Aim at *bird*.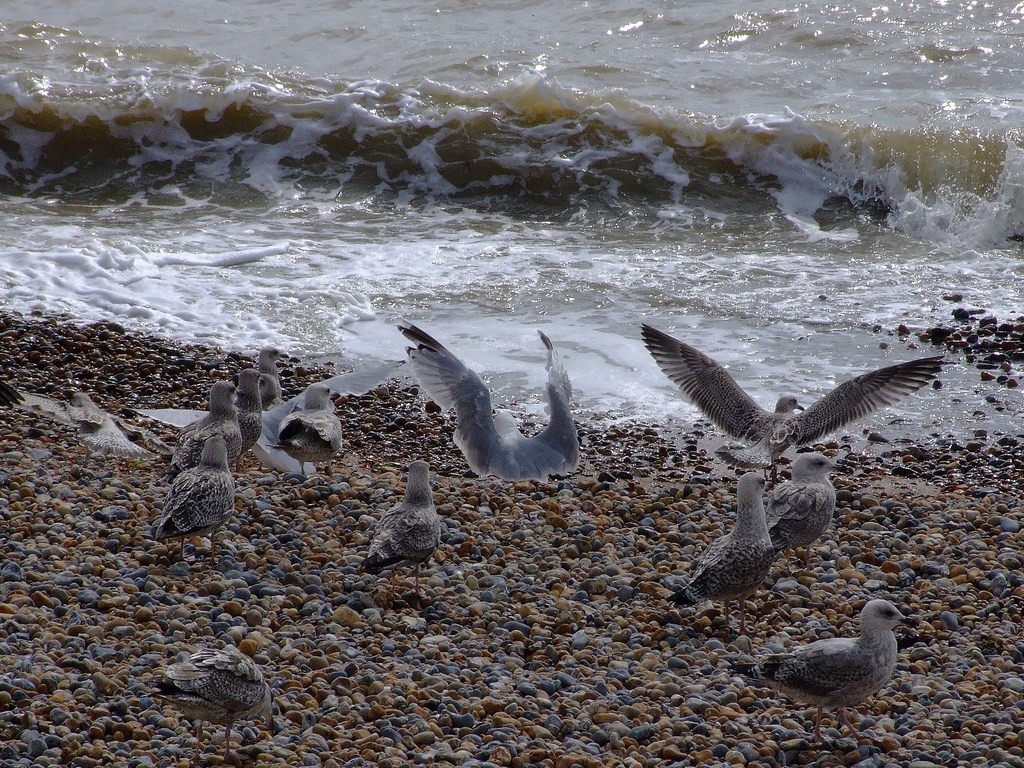
Aimed at [left=145, top=637, right=277, bottom=766].
